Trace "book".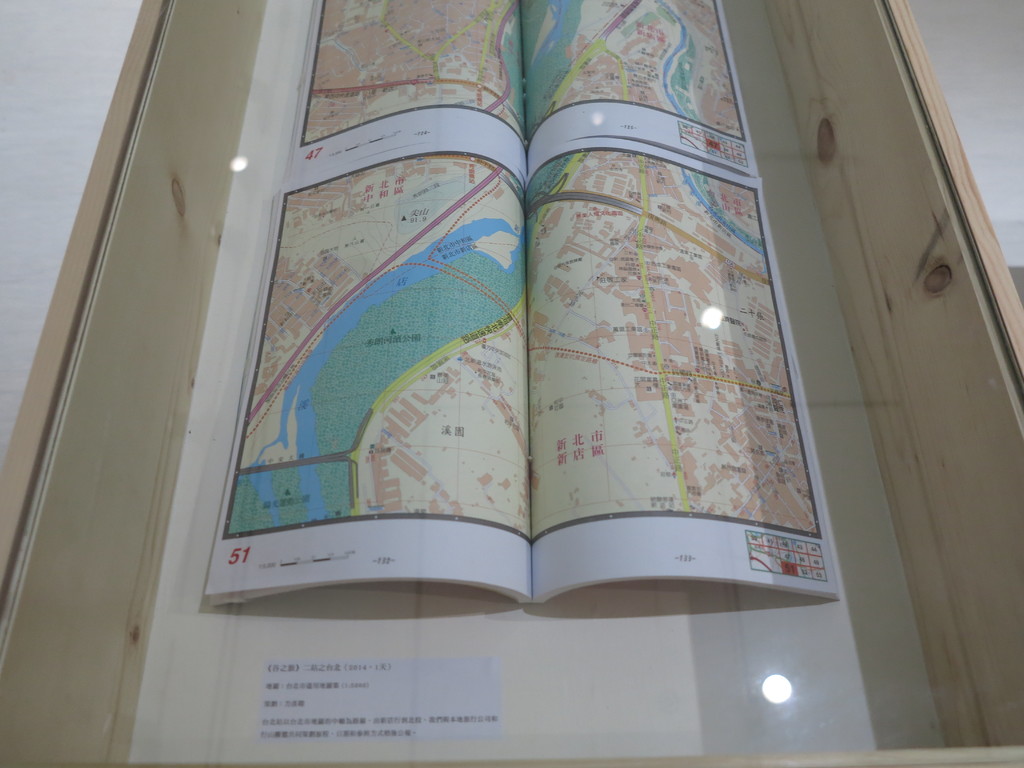
Traced to [205, 175, 844, 598].
